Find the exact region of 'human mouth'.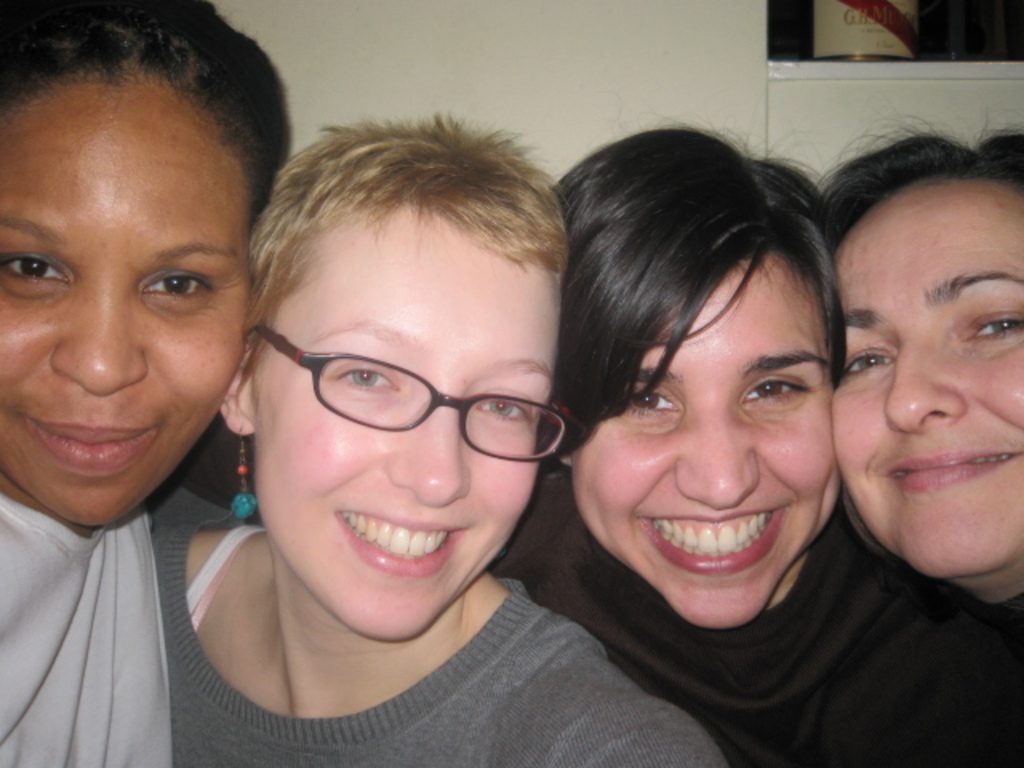
Exact region: bbox(882, 442, 1022, 498).
